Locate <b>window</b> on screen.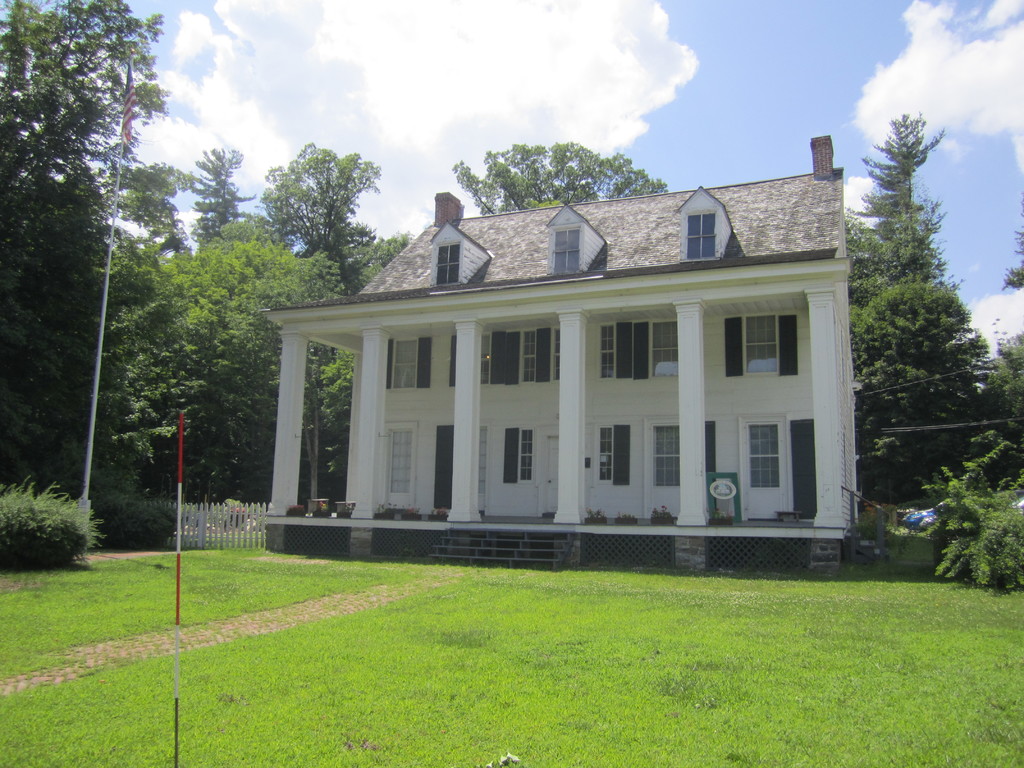
On screen at (596,312,678,378).
